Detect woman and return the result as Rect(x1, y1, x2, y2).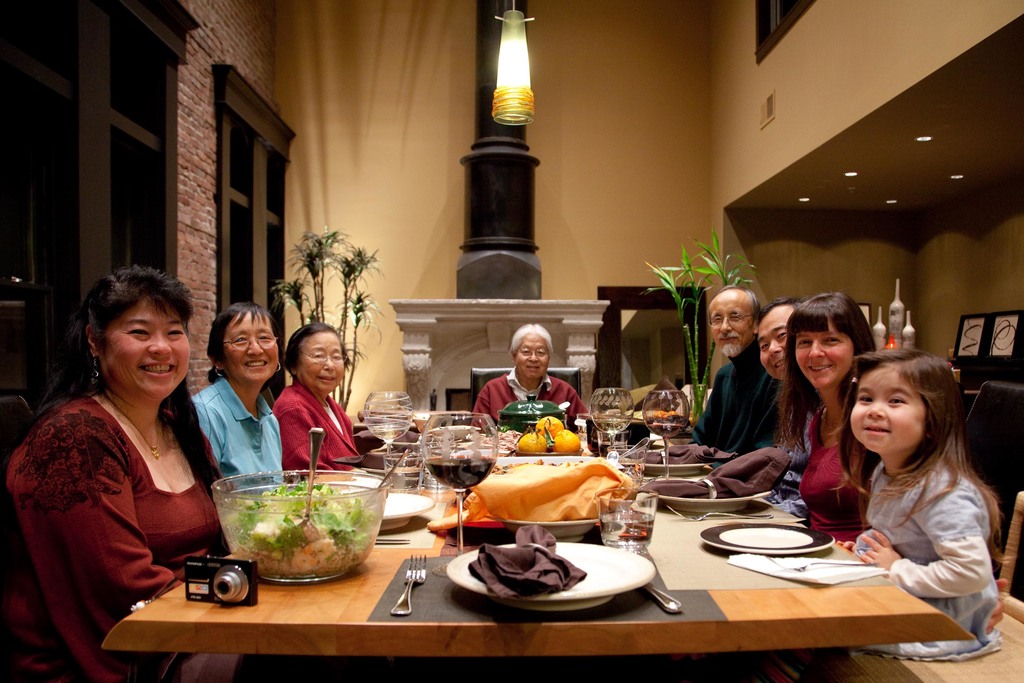
Rect(23, 261, 233, 655).
